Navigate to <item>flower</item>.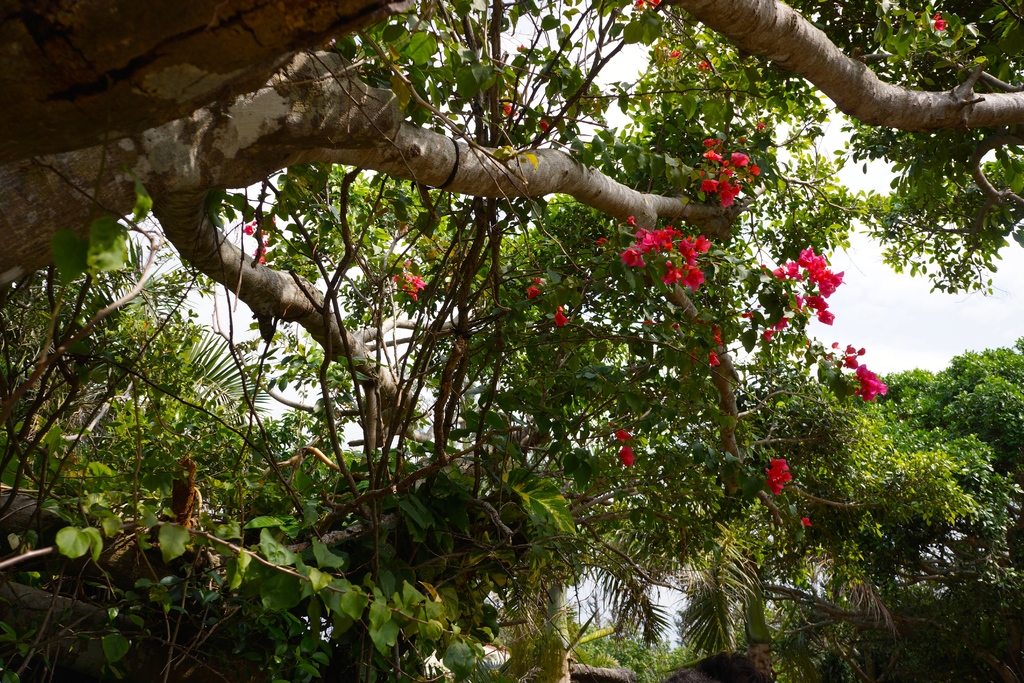
Navigation target: left=699, top=177, right=720, bottom=193.
